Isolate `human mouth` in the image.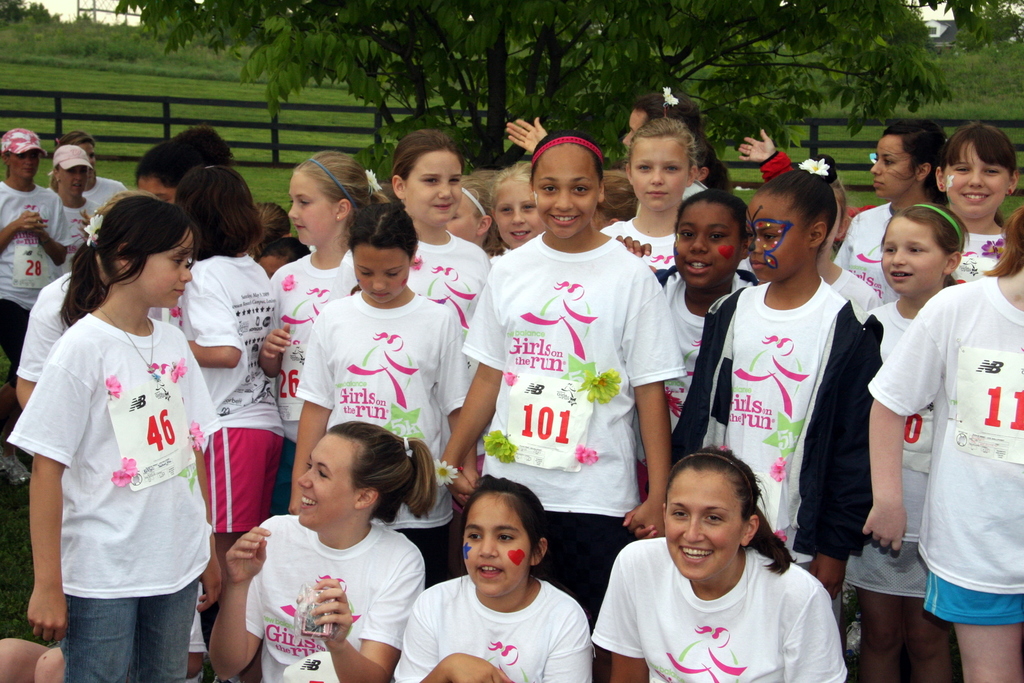
Isolated region: (755, 261, 767, 268).
